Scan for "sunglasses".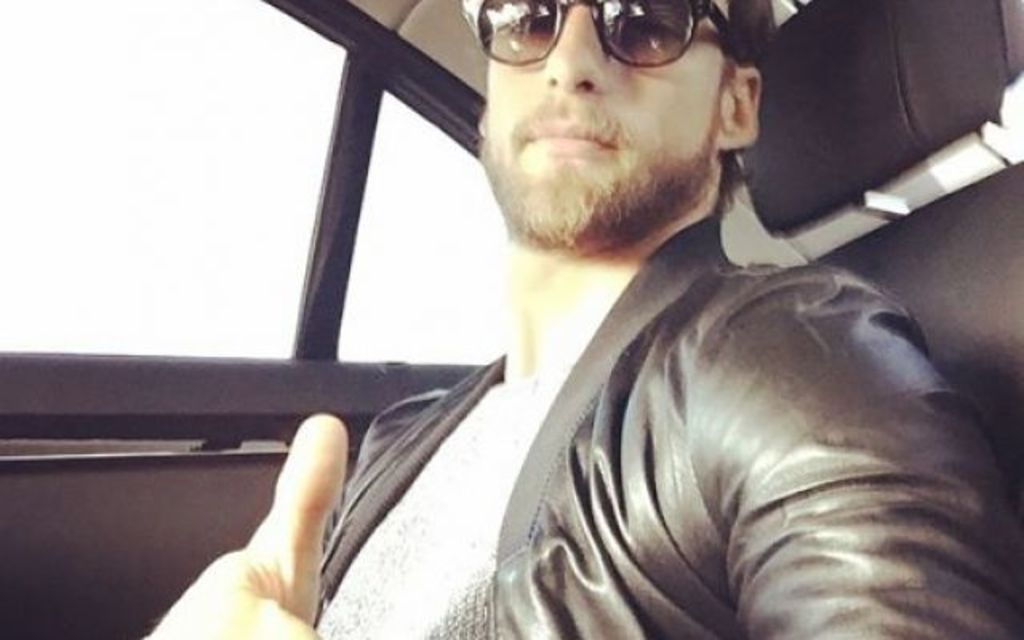
Scan result: 459/0/749/69.
